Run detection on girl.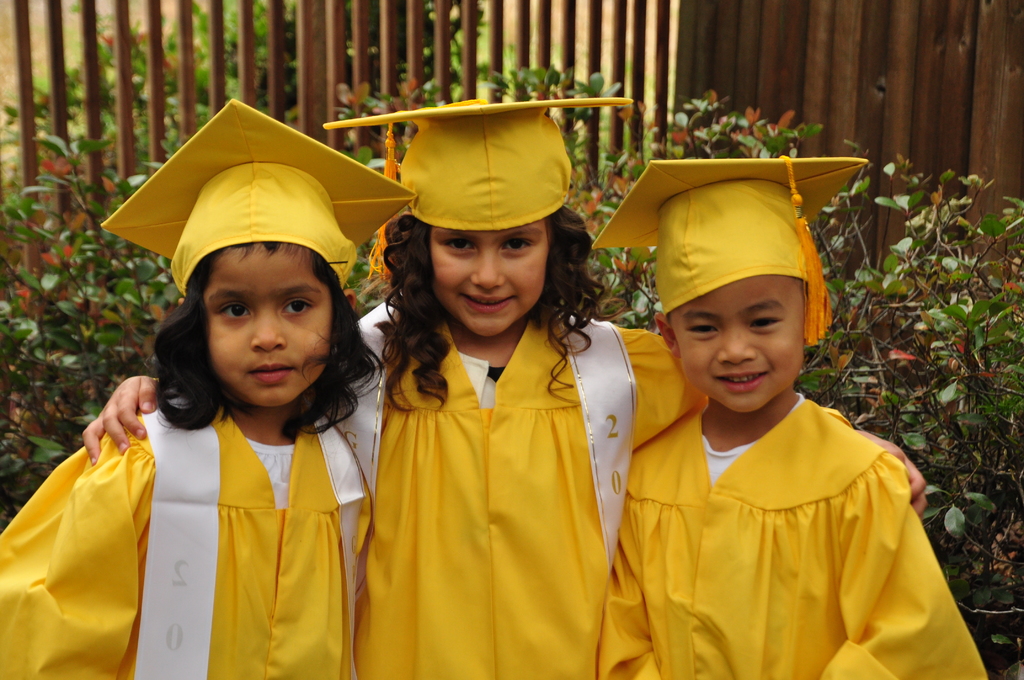
Result: <bbox>80, 95, 929, 677</bbox>.
